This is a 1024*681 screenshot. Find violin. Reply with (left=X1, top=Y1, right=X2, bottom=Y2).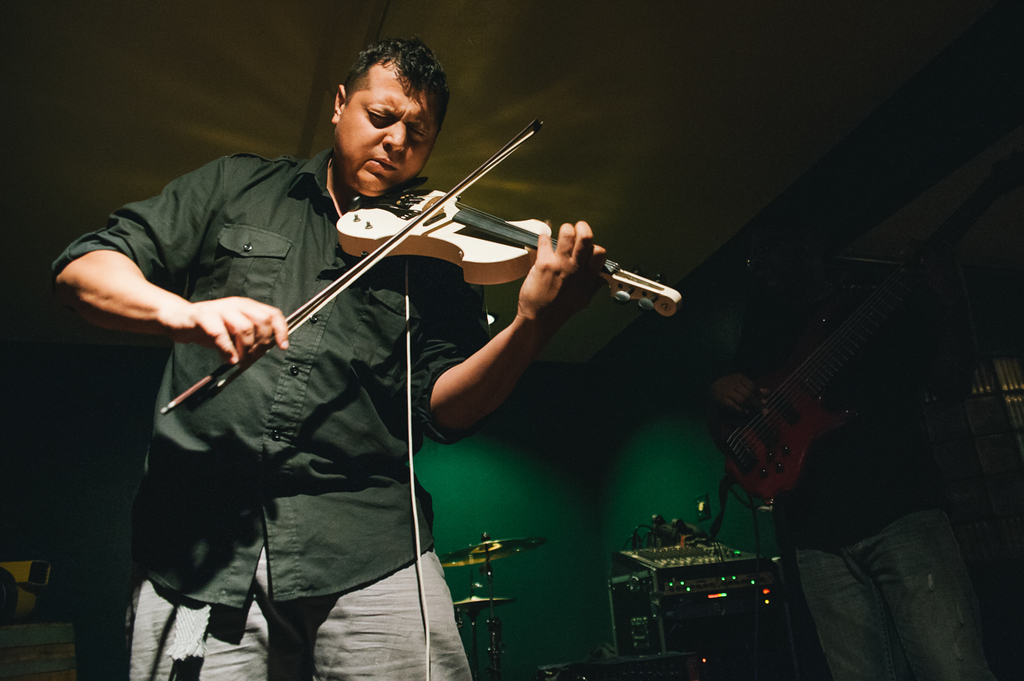
(left=151, top=116, right=688, bottom=419).
